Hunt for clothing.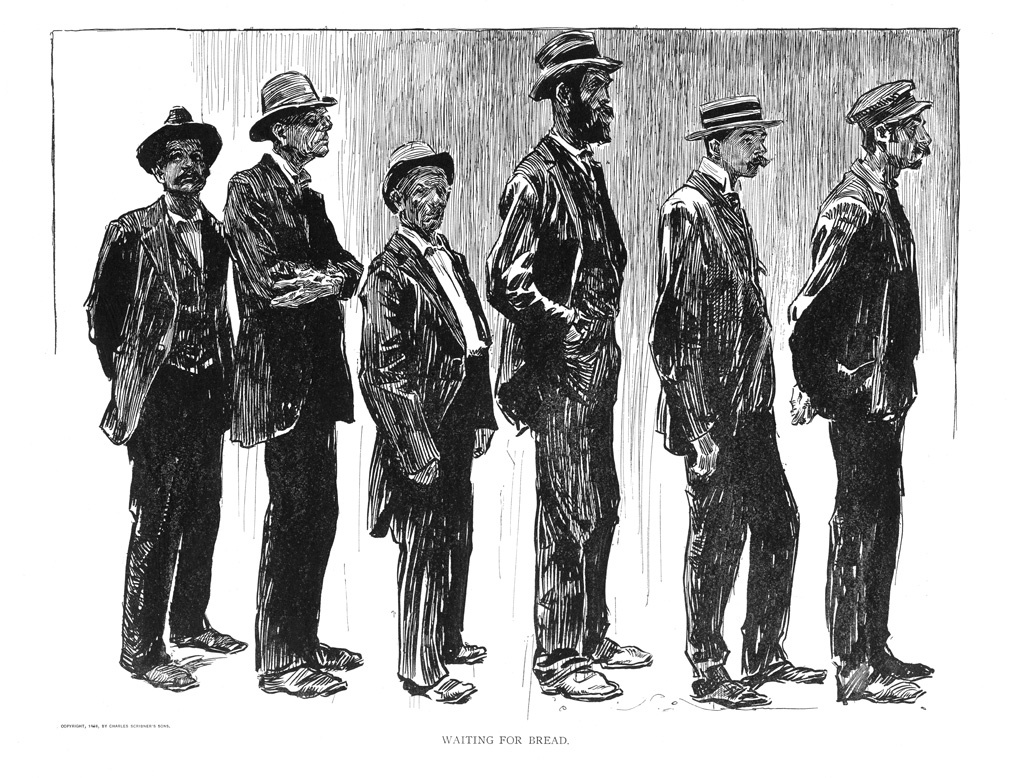
Hunted down at <bbox>785, 154, 922, 664</bbox>.
